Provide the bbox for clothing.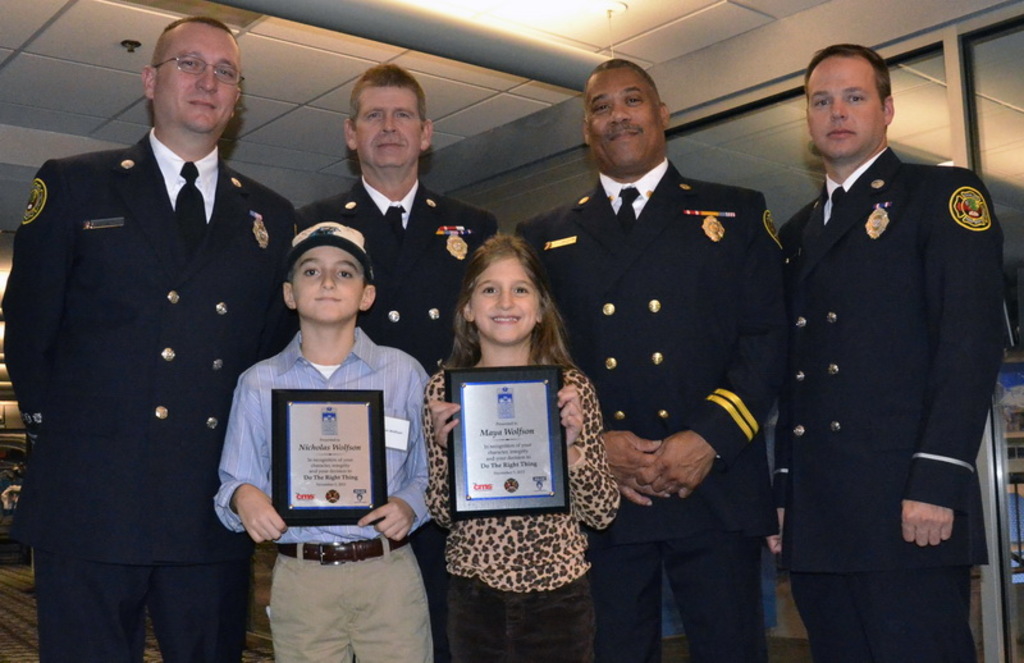
{"left": 753, "top": 86, "right": 1010, "bottom": 636}.
